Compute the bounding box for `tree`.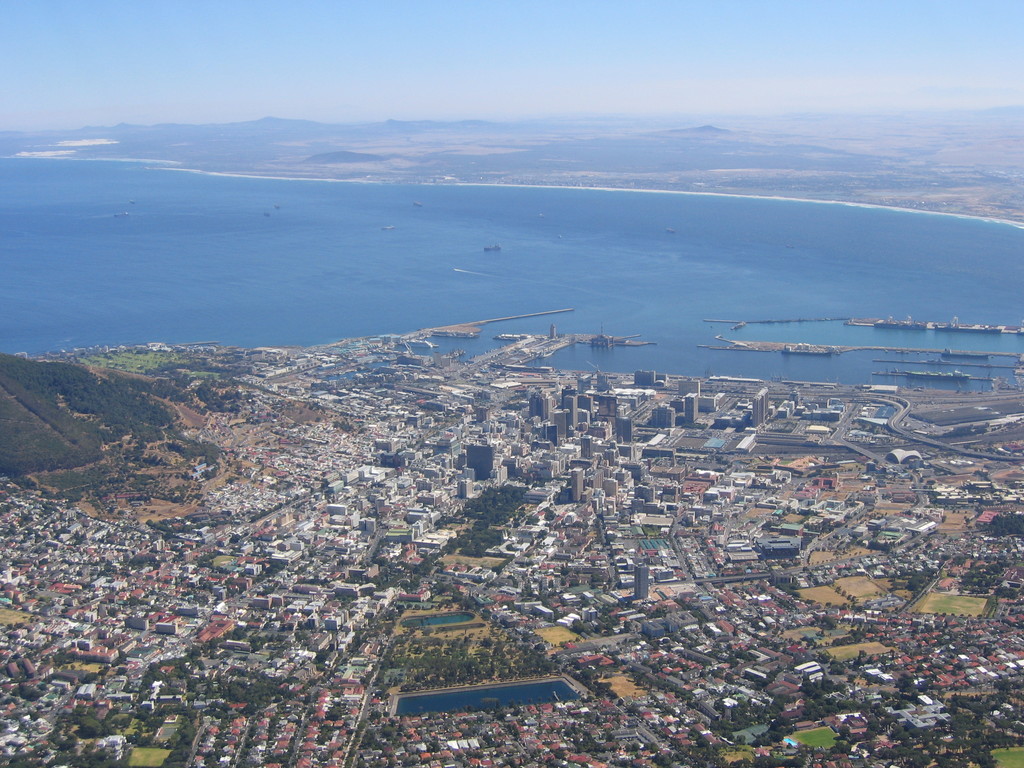
[x1=950, y1=556, x2=968, y2=570].
